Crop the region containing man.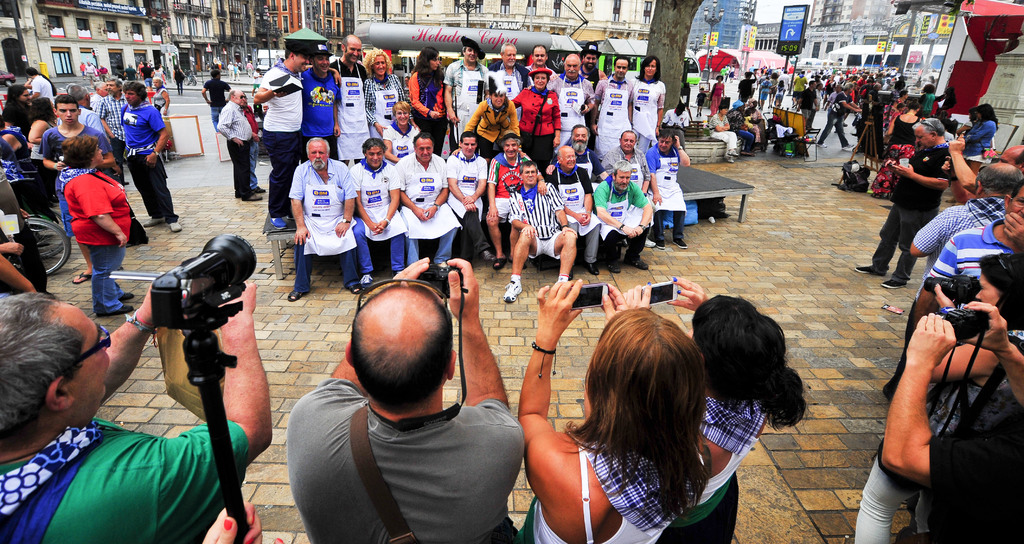
Crop region: [left=525, top=40, right=558, bottom=88].
